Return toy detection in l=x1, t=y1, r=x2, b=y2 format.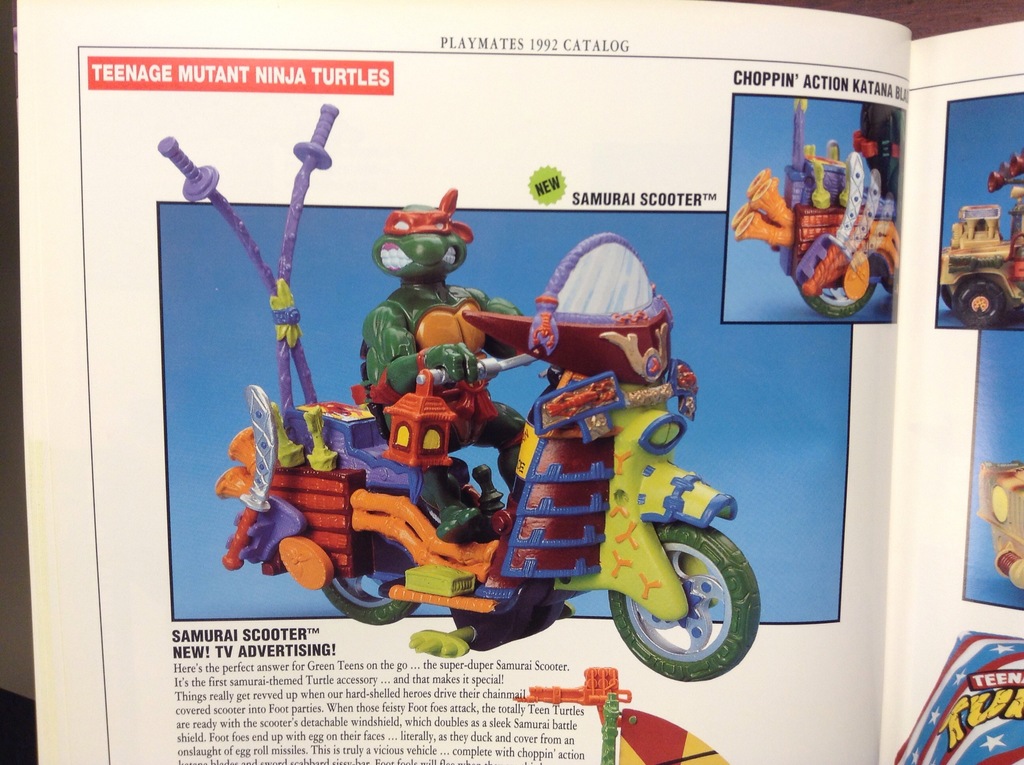
l=973, t=458, r=1023, b=595.
